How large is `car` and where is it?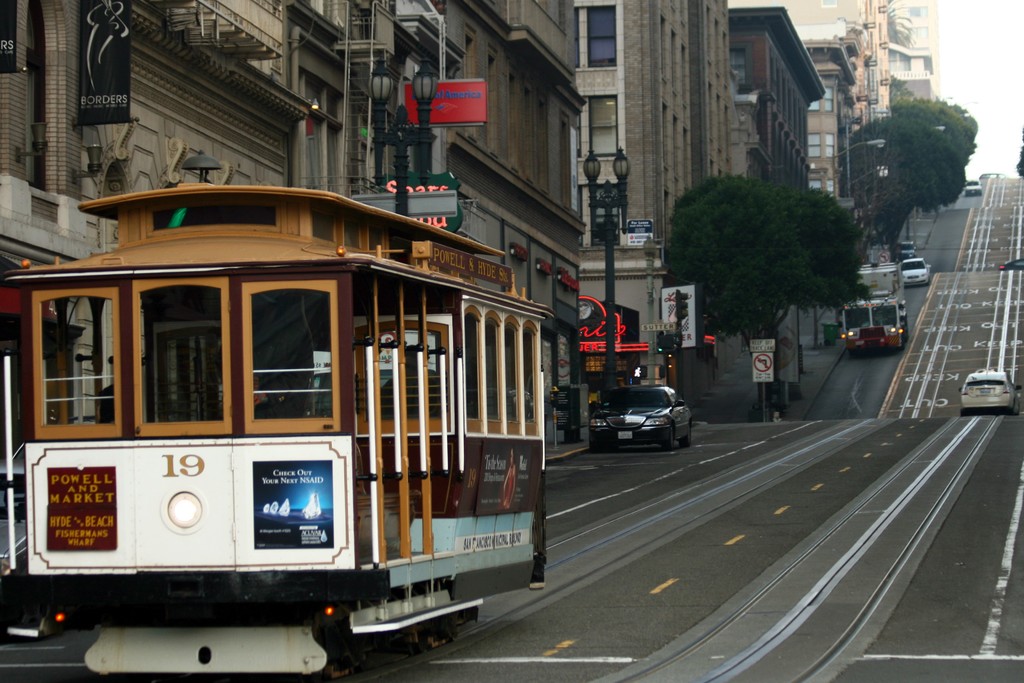
Bounding box: {"x1": 901, "y1": 254, "x2": 930, "y2": 290}.
